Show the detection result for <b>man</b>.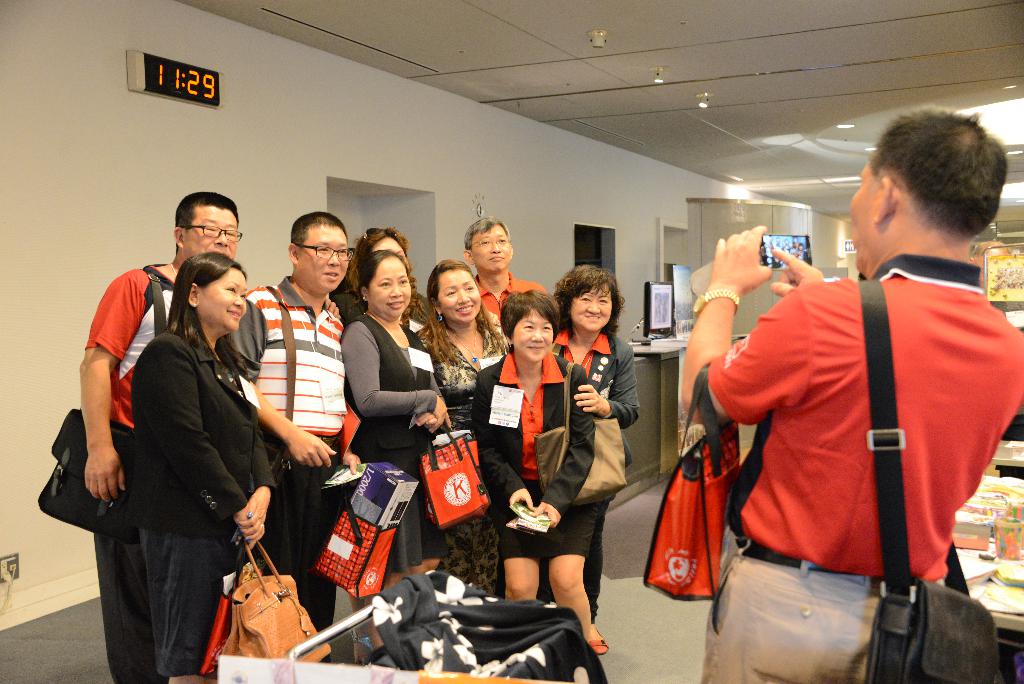
box=[464, 220, 554, 321].
